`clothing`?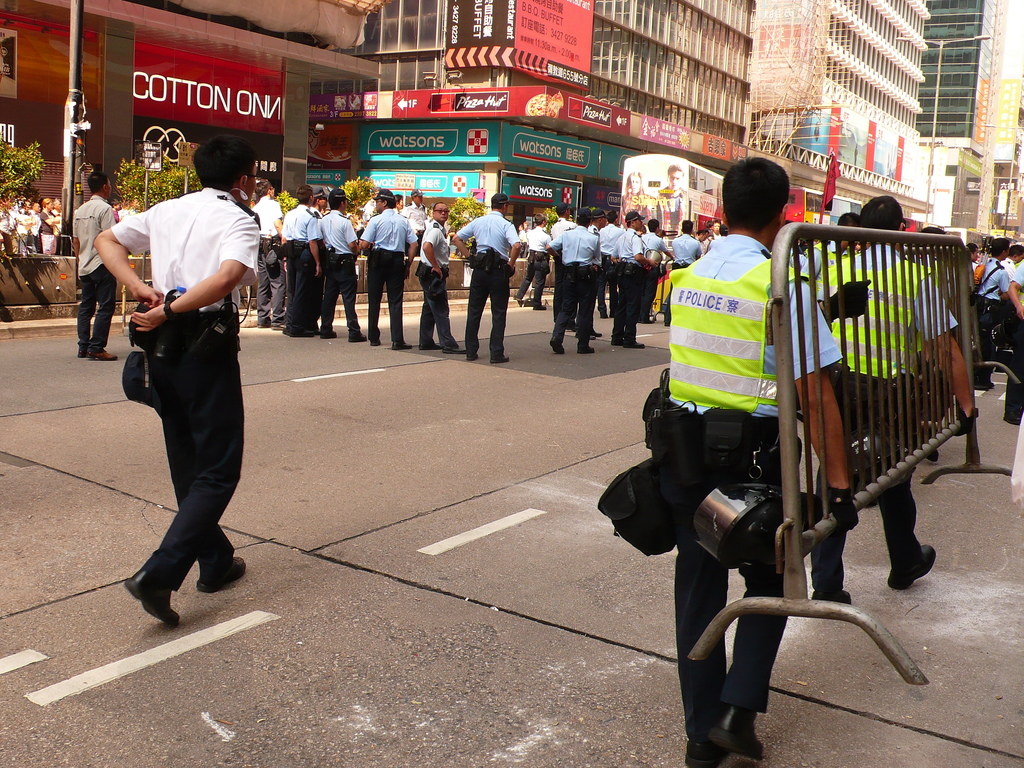
41, 209, 58, 246
